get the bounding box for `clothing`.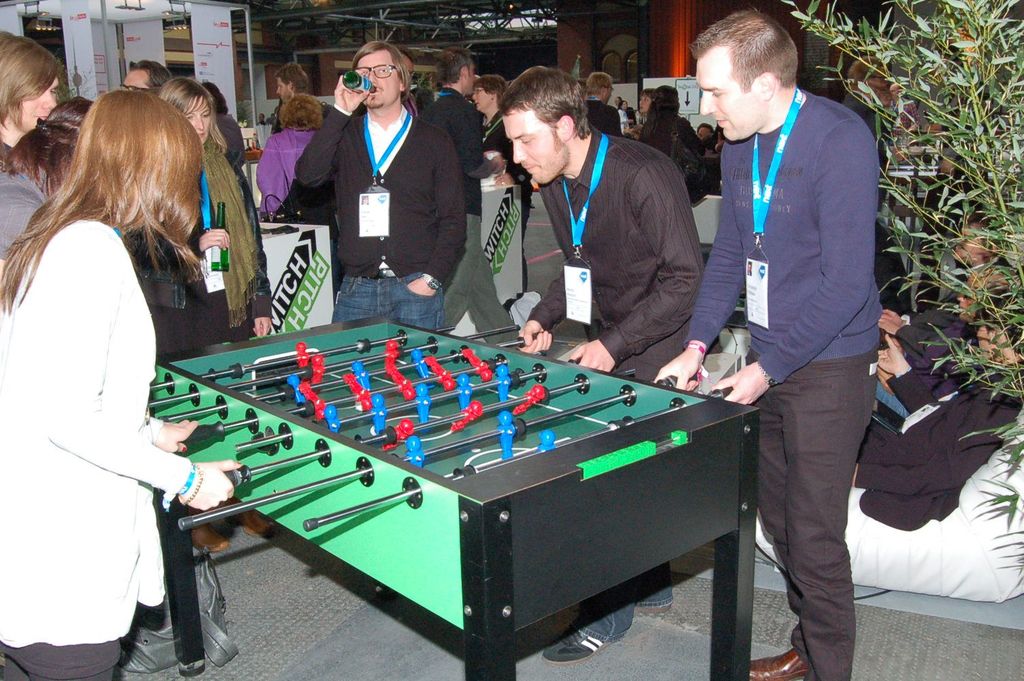
(0,148,52,263).
